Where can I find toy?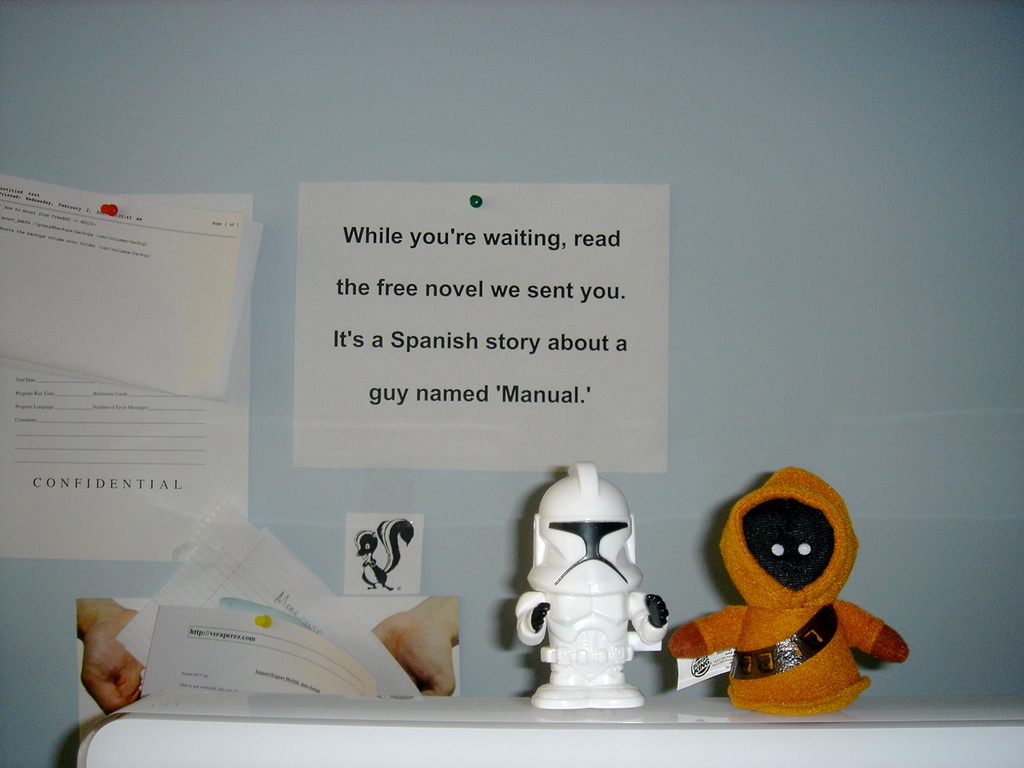
You can find it at (x1=514, y1=463, x2=669, y2=709).
